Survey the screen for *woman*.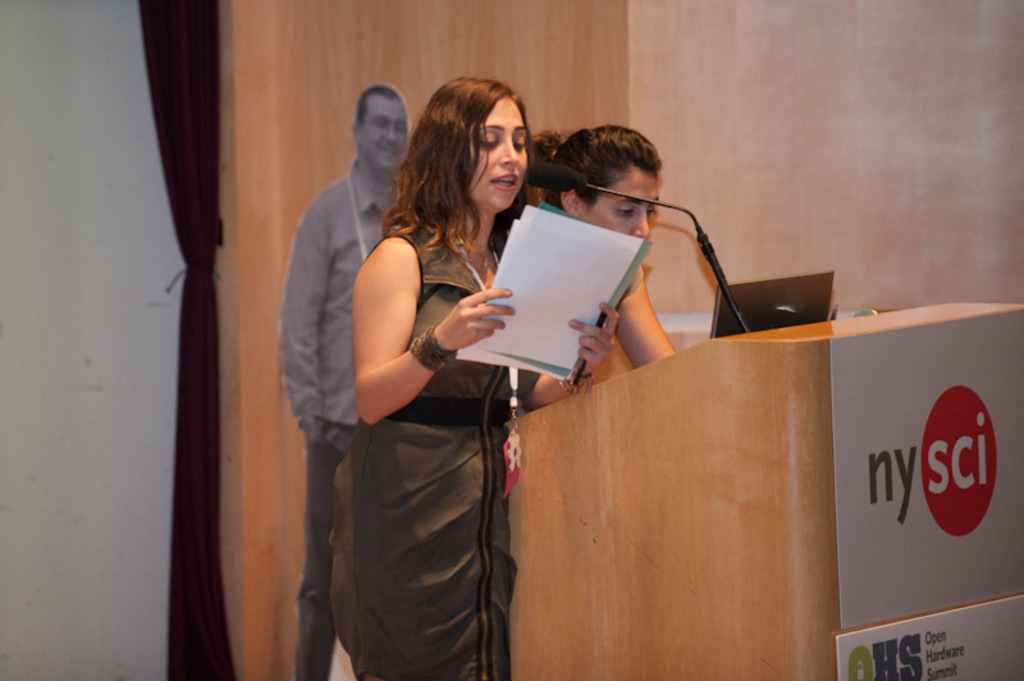
Survey found: x1=316, y1=93, x2=625, y2=672.
